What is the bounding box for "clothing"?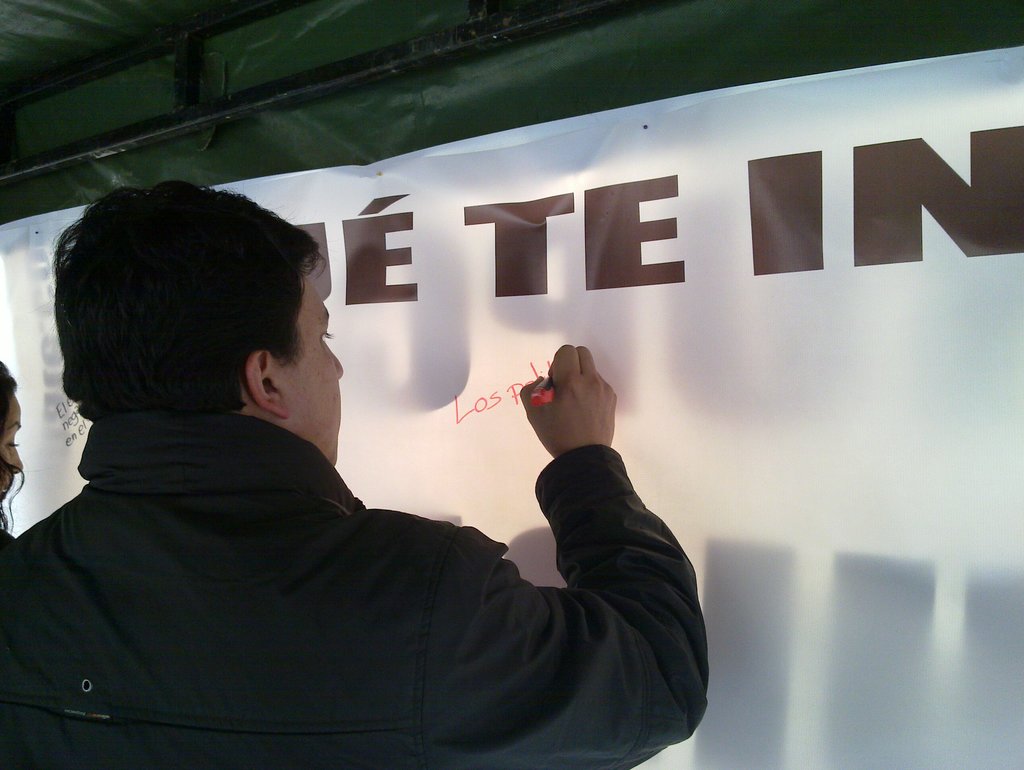
<region>0, 530, 15, 565</region>.
